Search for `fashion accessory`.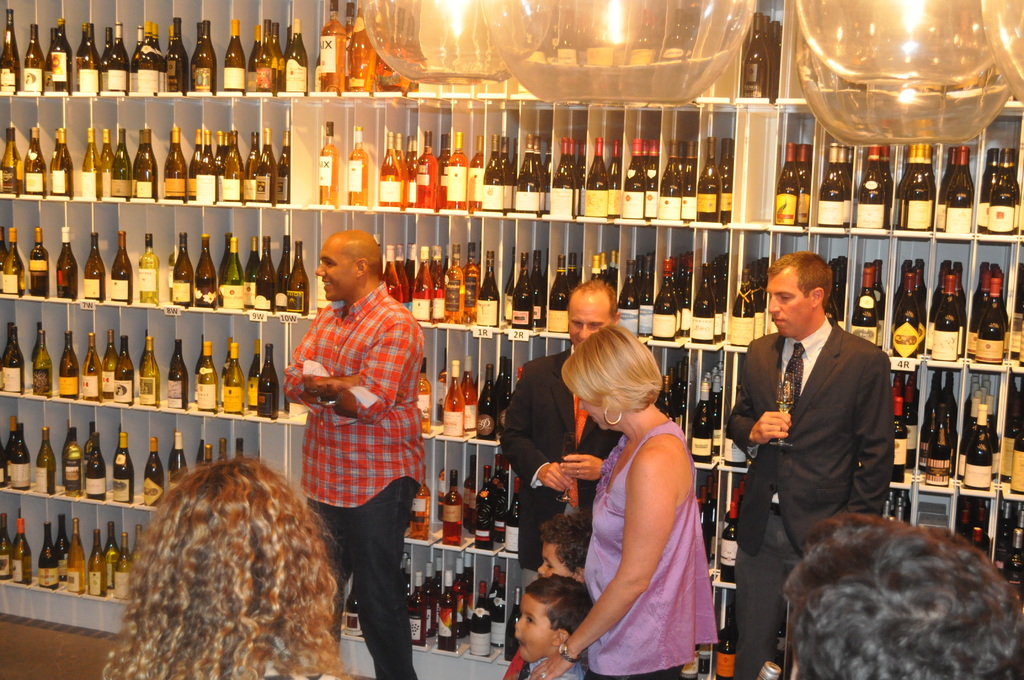
Found at box=[779, 341, 806, 415].
